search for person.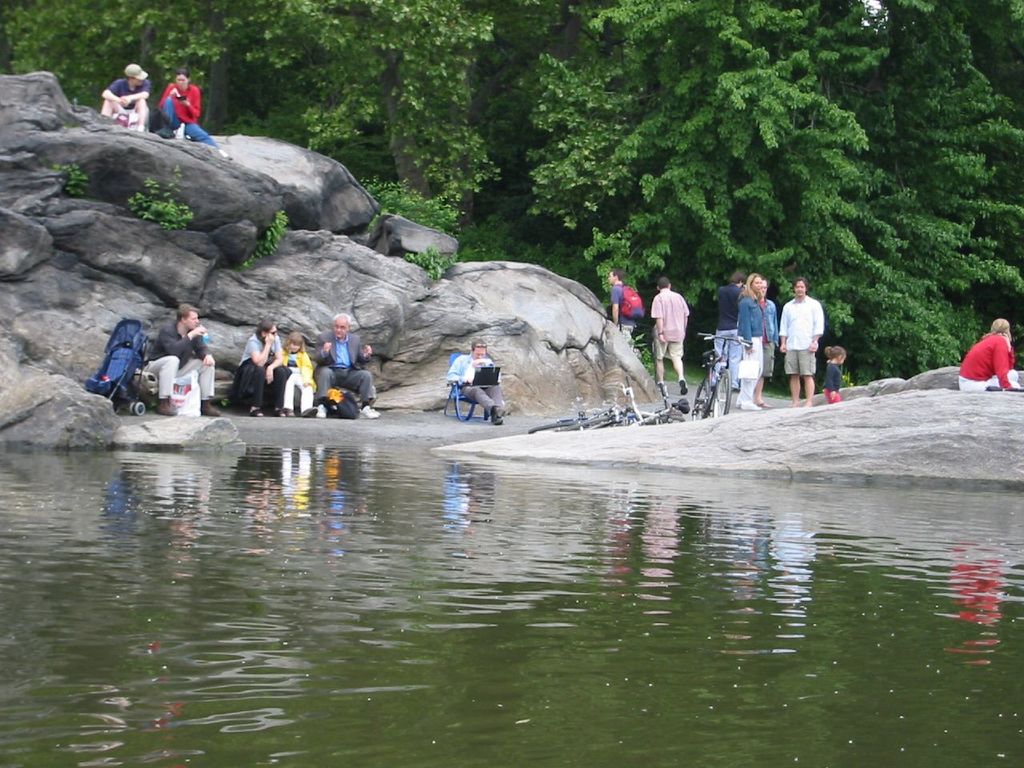
Found at pyautogui.locateOnScreen(102, 62, 154, 128).
